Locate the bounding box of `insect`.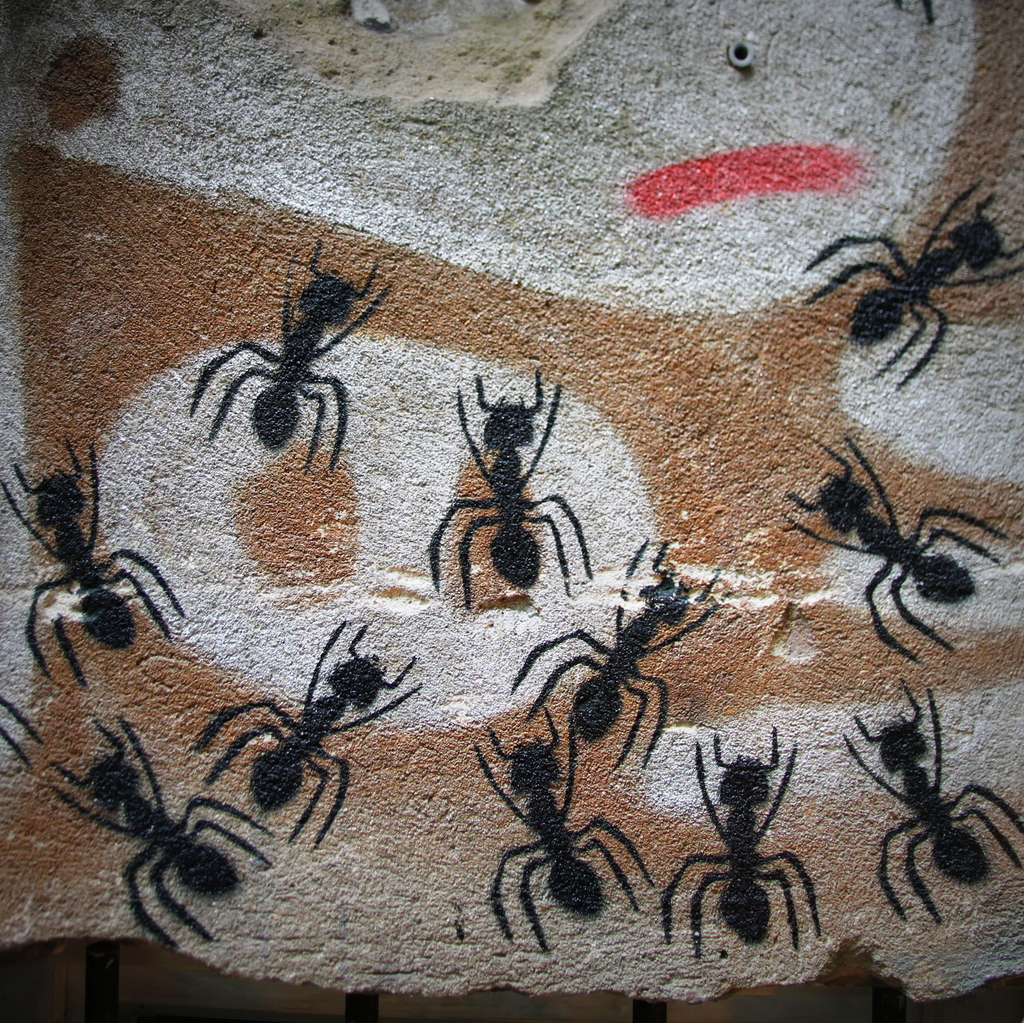
Bounding box: pyautogui.locateOnScreen(0, 438, 190, 688).
